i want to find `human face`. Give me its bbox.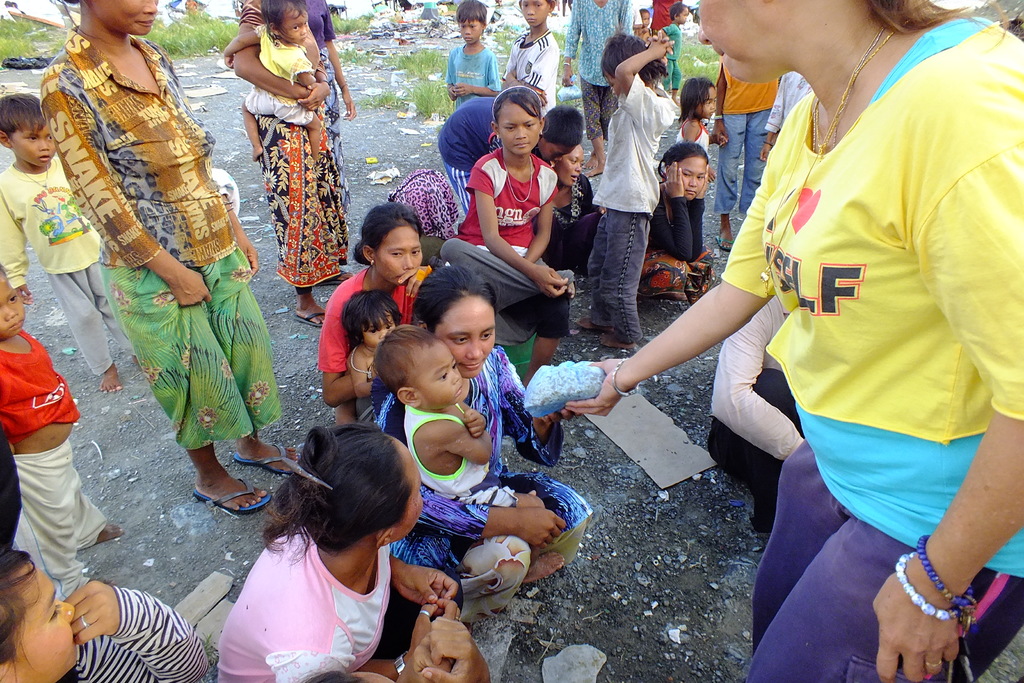
[x1=6, y1=118, x2=54, y2=168].
